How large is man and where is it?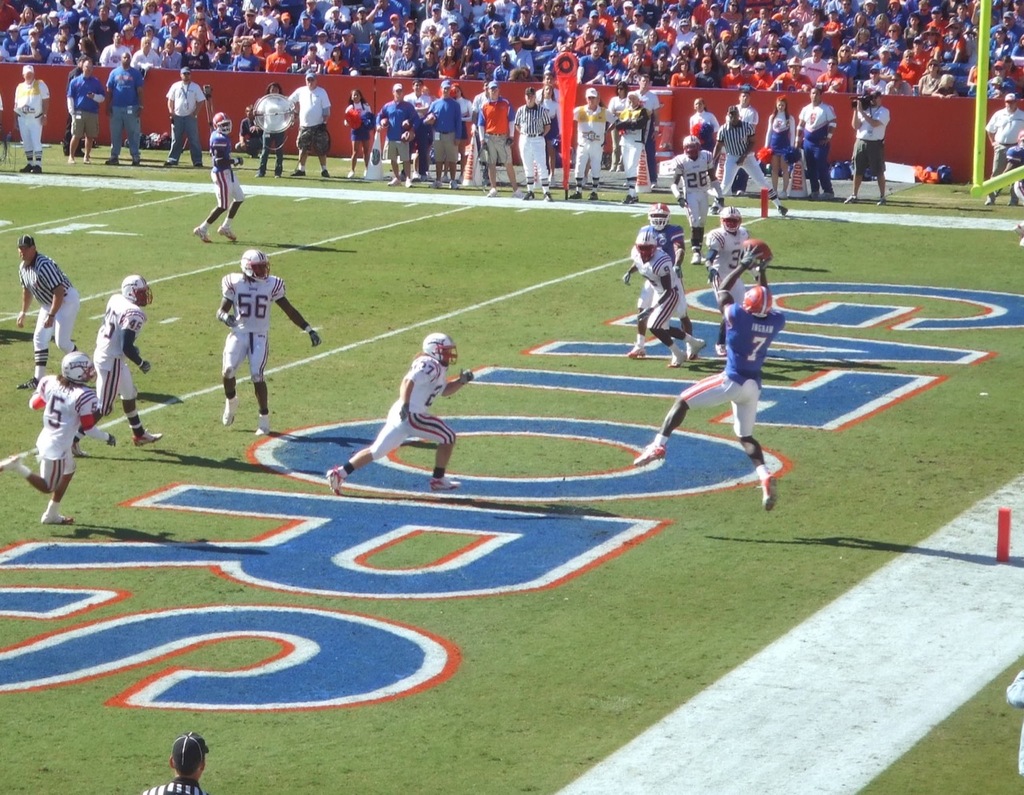
Bounding box: select_region(343, 319, 473, 486).
